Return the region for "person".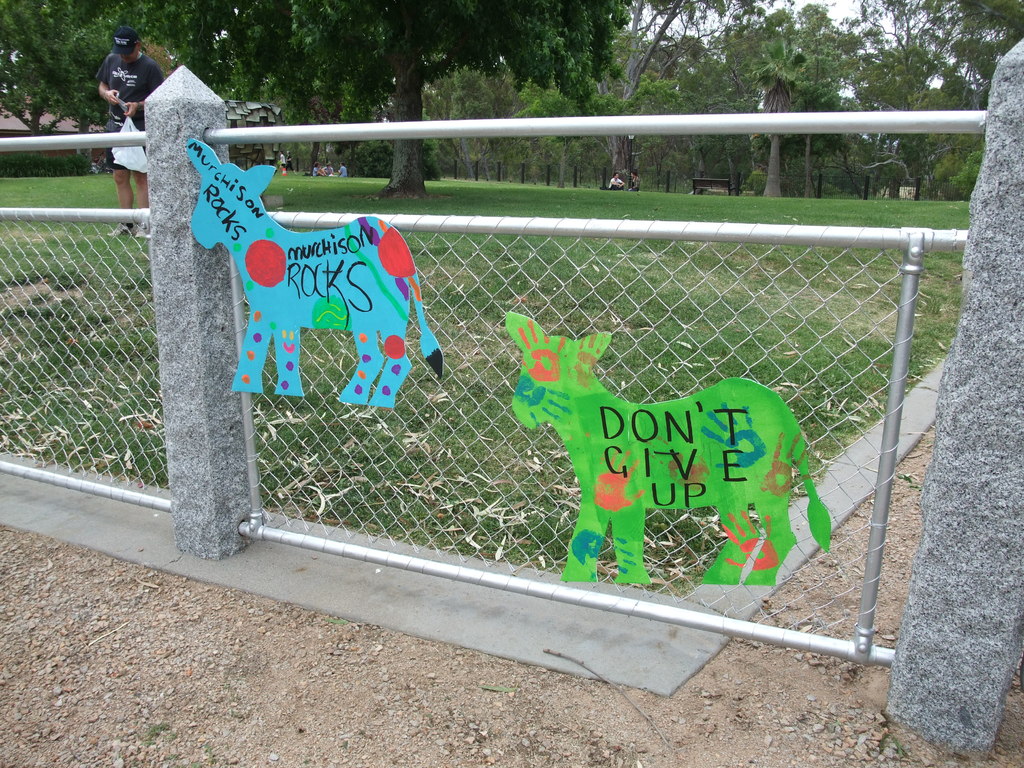
crop(88, 22, 157, 131).
